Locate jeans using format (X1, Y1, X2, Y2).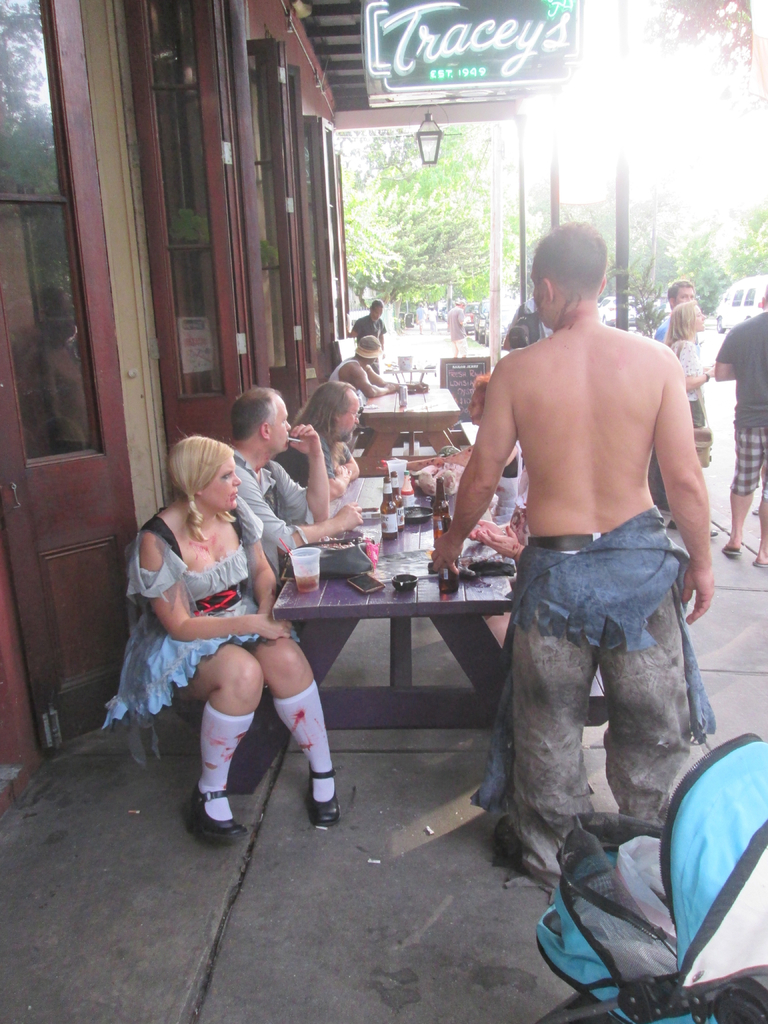
(498, 504, 704, 858).
